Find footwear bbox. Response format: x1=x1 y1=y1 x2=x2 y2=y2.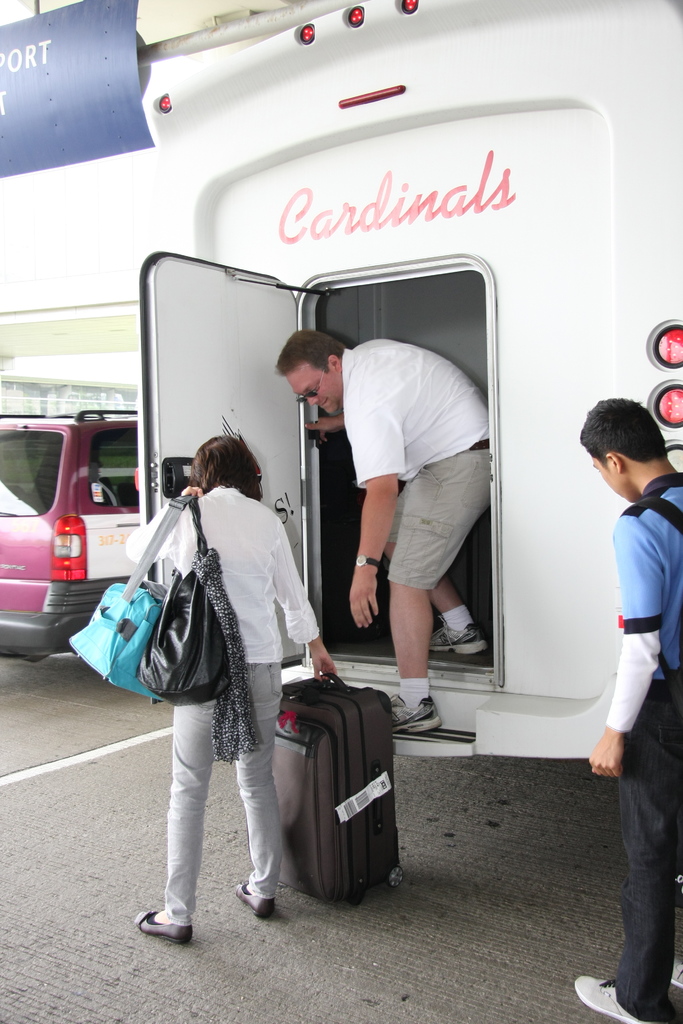
x1=669 y1=952 x2=682 y2=984.
